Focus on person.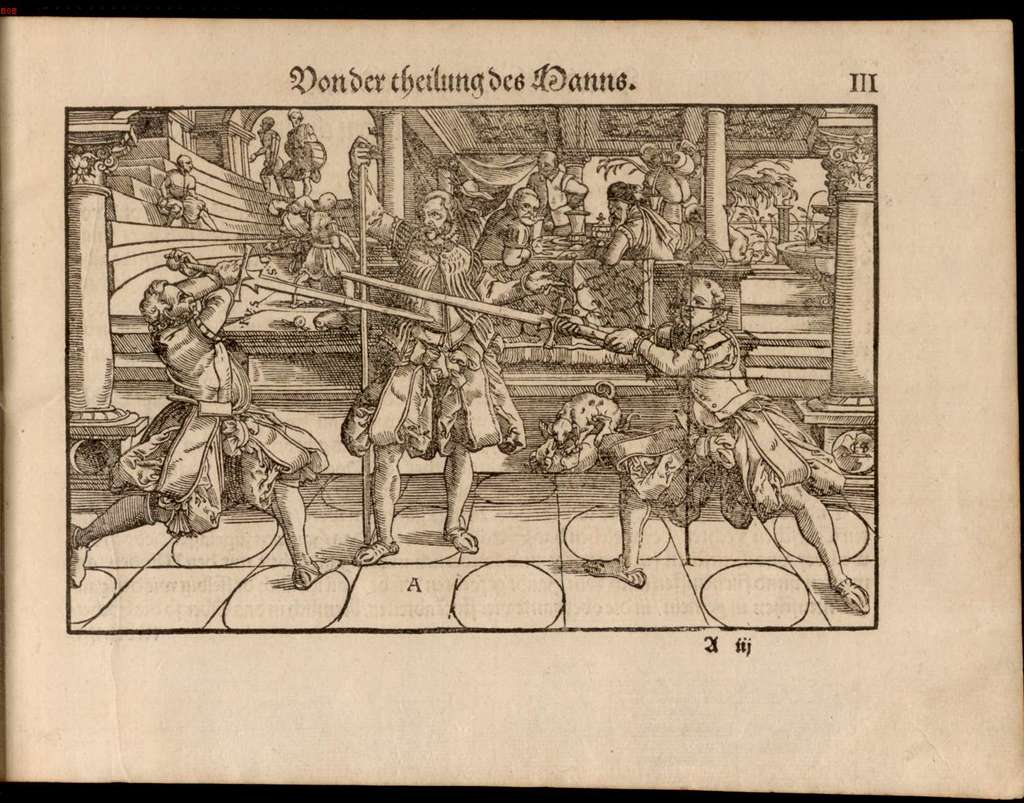
Focused at <box>243,113,298,202</box>.
